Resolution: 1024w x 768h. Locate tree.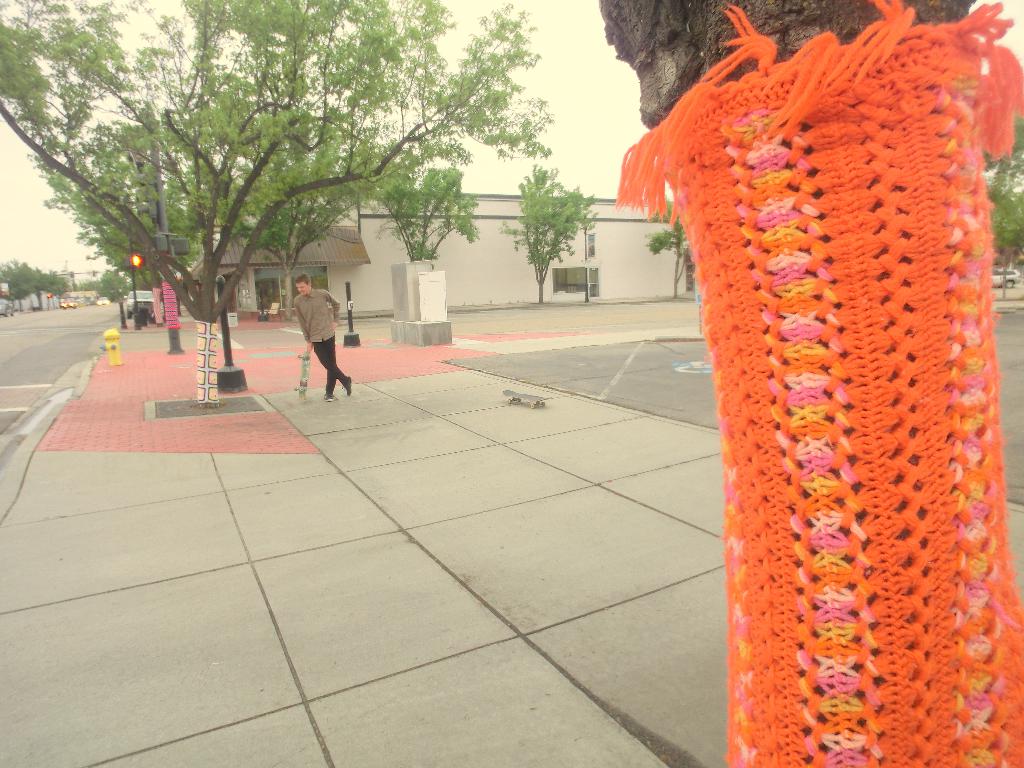
595, 0, 1023, 767.
